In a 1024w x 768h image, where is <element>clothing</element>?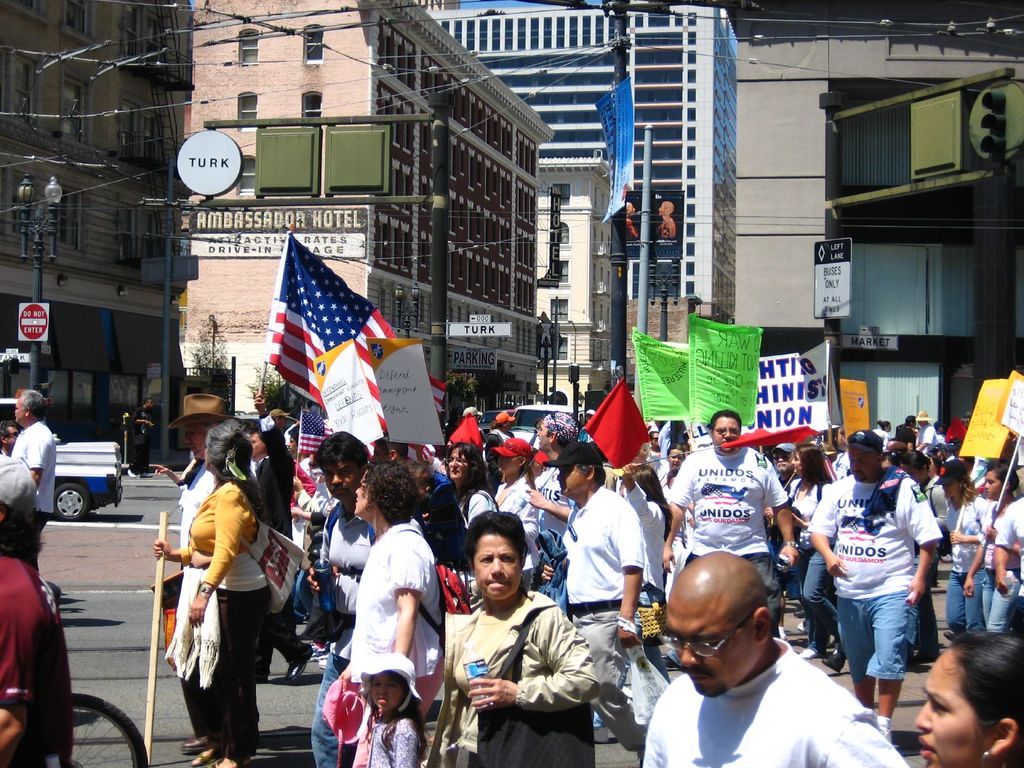
bbox(4, 415, 54, 518).
